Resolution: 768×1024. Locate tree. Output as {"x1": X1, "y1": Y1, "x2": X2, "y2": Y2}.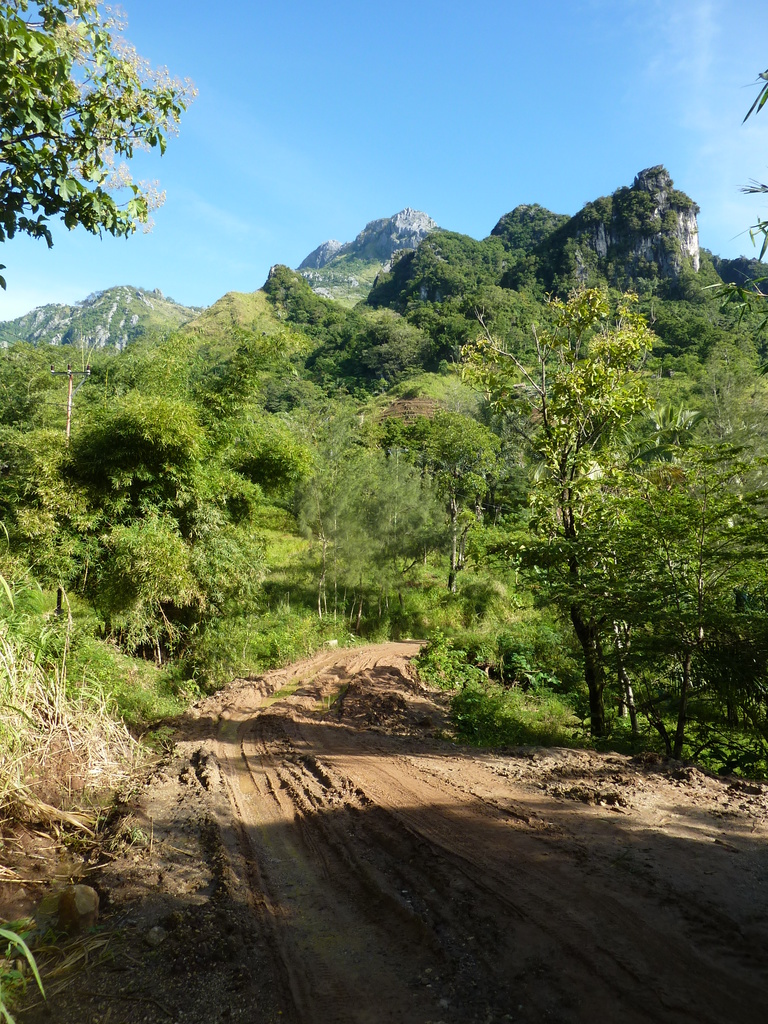
{"x1": 0, "y1": 331, "x2": 123, "y2": 597}.
